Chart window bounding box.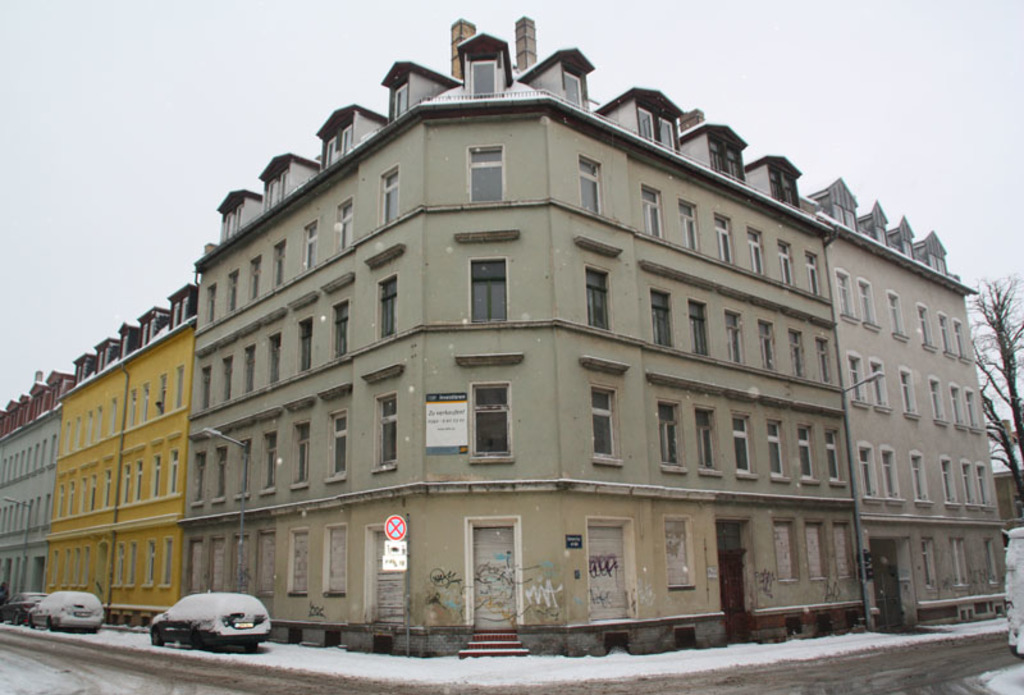
Charted: crop(829, 521, 852, 580).
